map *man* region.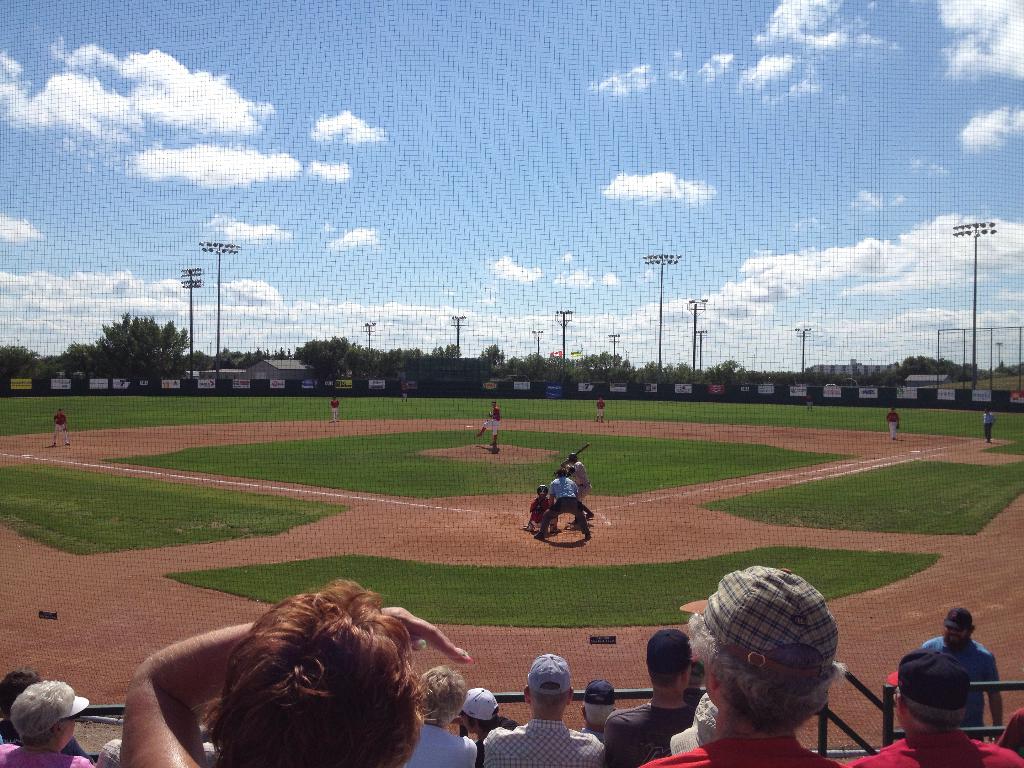
Mapped to rect(980, 404, 1000, 442).
